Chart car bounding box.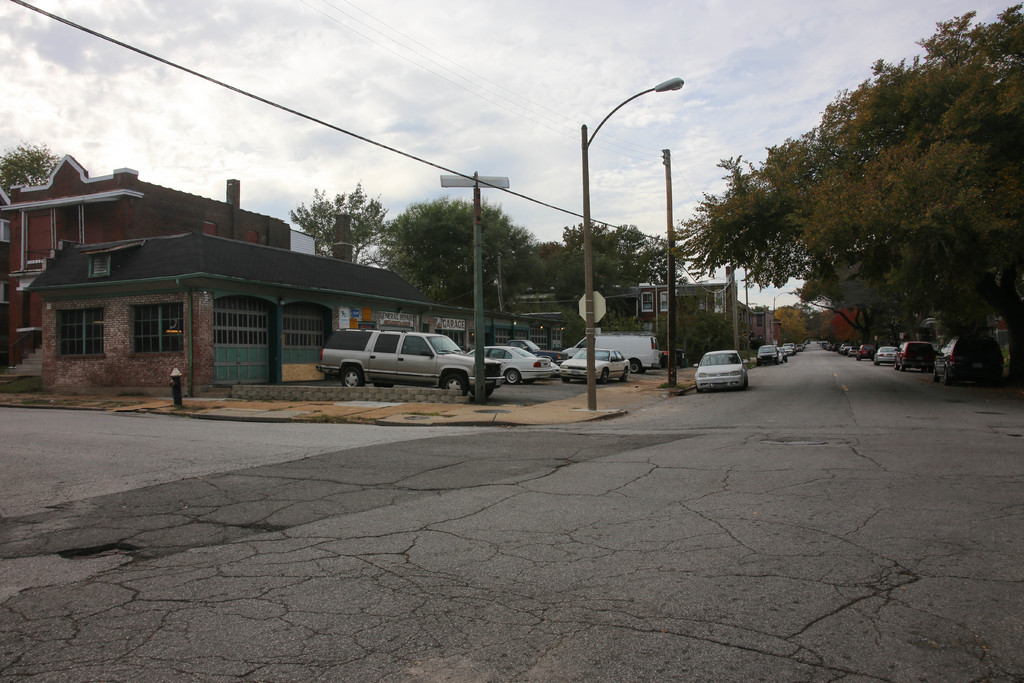
Charted: detection(780, 339, 793, 352).
